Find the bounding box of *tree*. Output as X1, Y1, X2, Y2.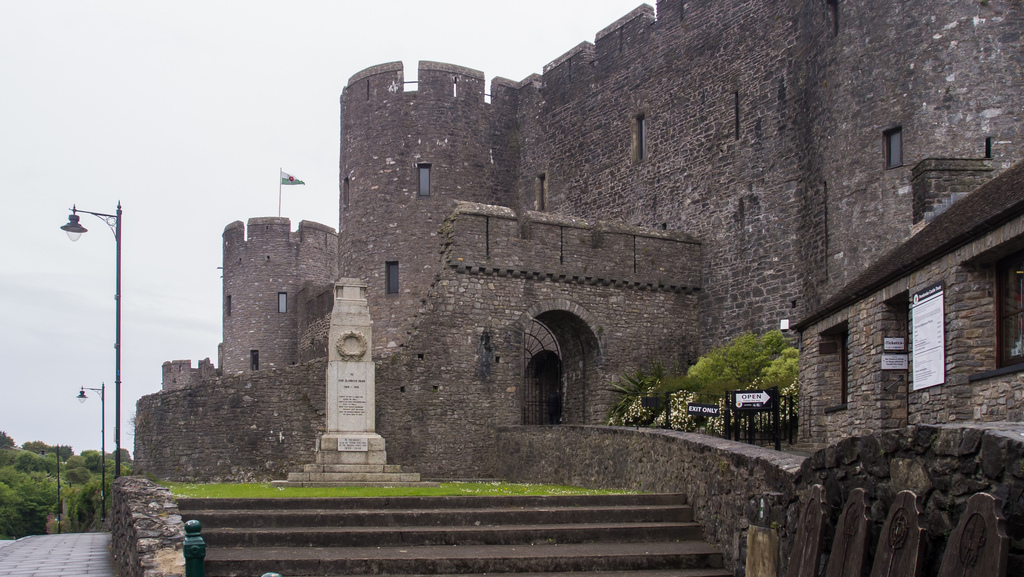
684, 331, 787, 414.
